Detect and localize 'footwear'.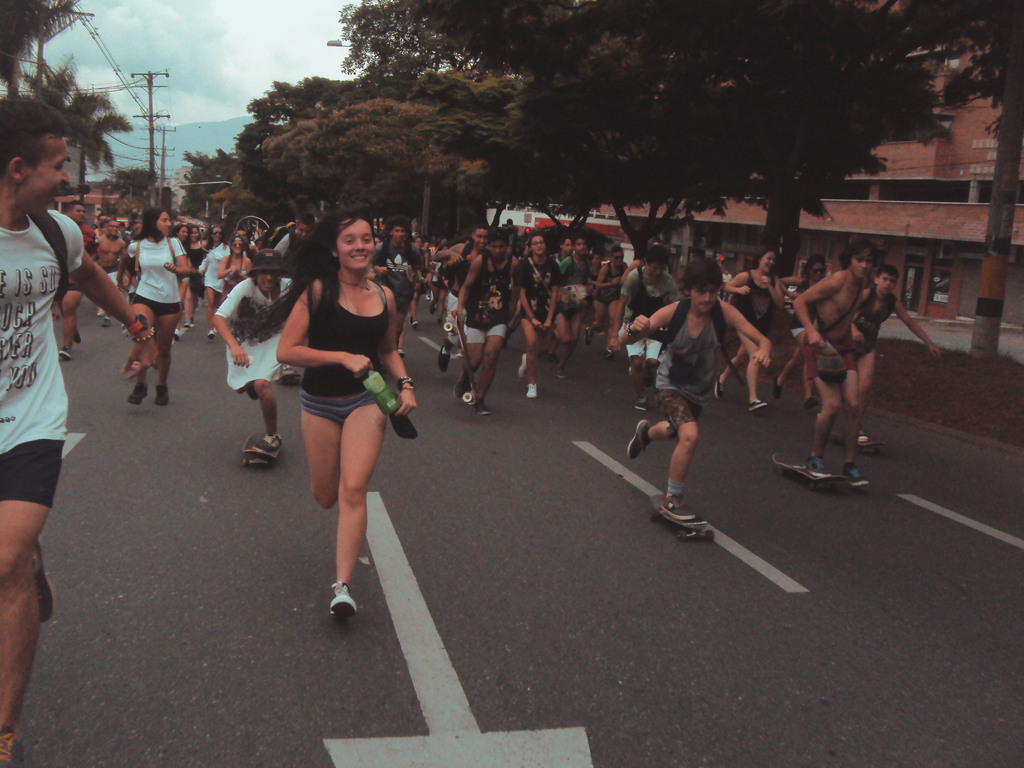
Localized at bbox=(33, 537, 57, 624).
